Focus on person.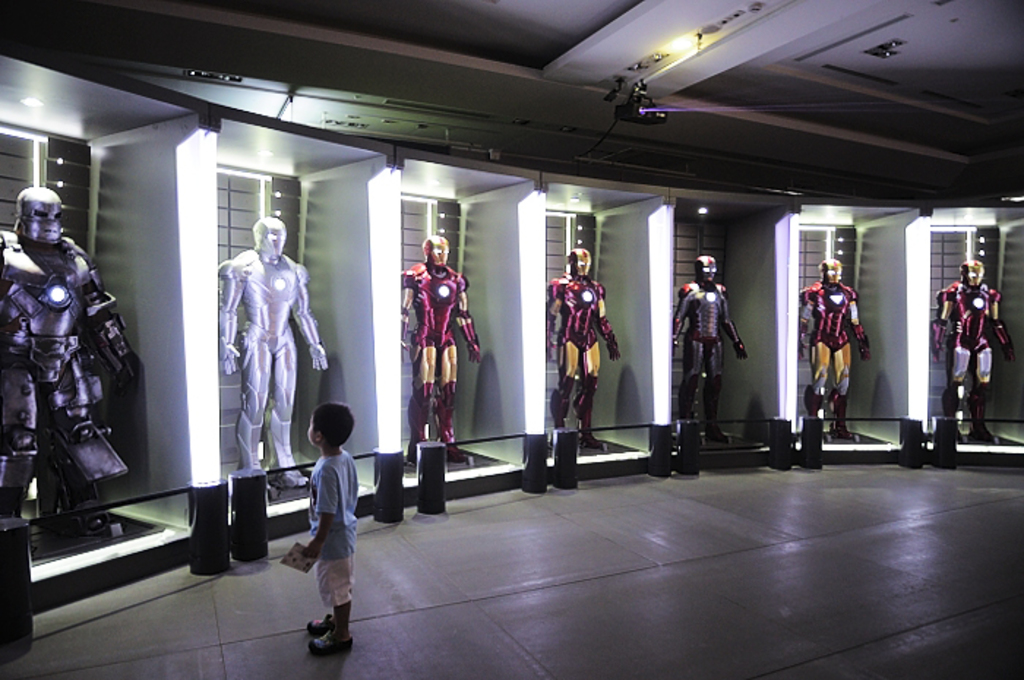
Focused at Rect(805, 257, 865, 430).
